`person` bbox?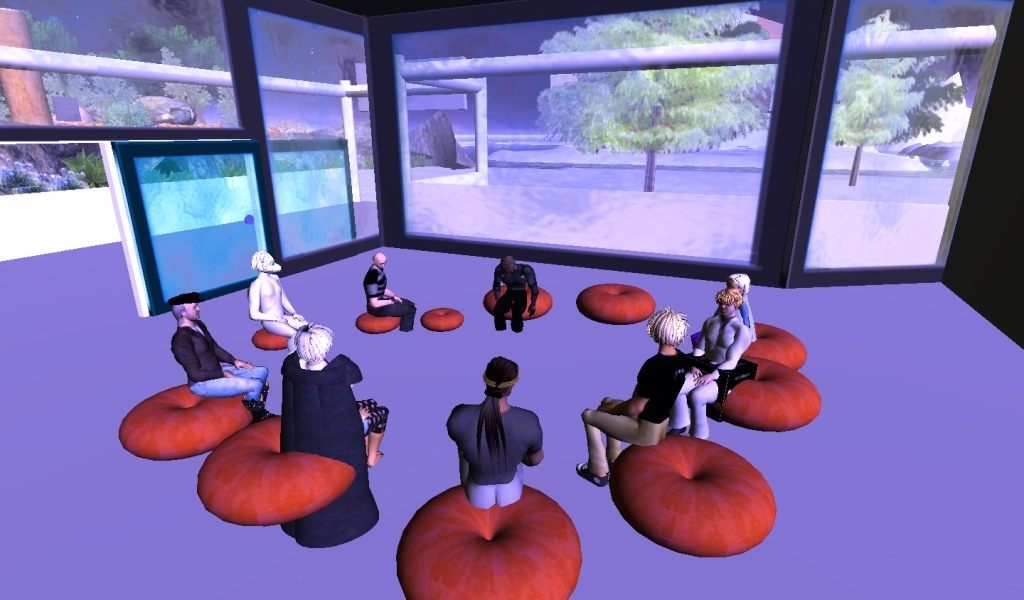
(x1=245, y1=244, x2=314, y2=353)
